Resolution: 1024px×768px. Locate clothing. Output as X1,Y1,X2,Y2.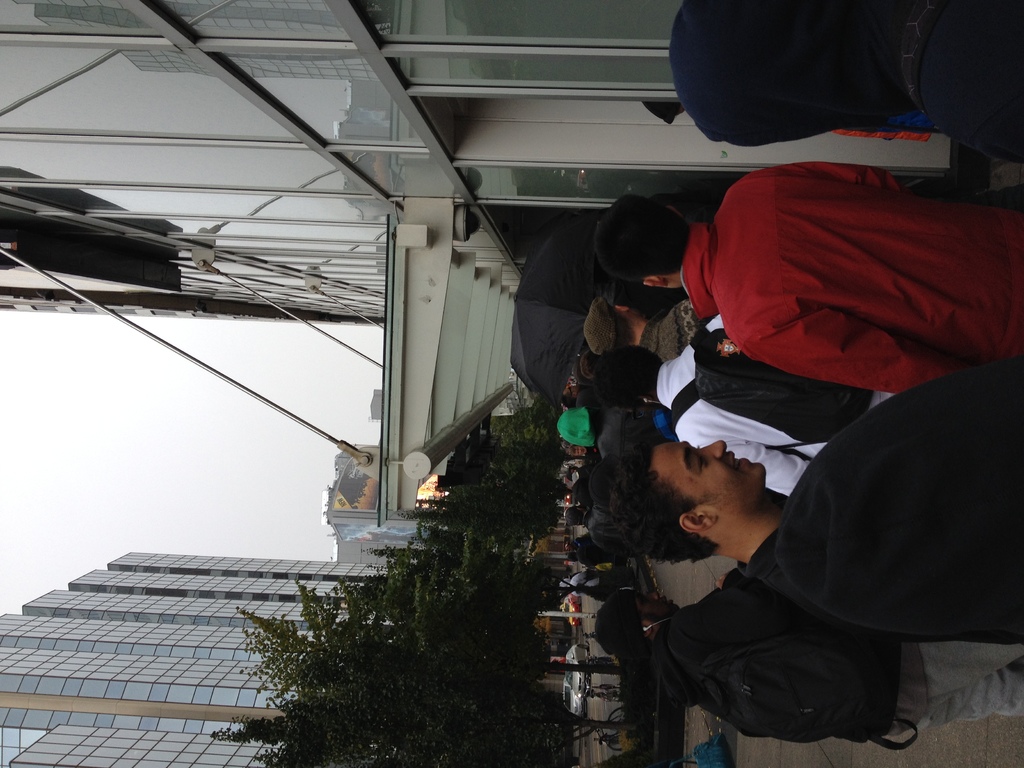
666,152,1000,440.
